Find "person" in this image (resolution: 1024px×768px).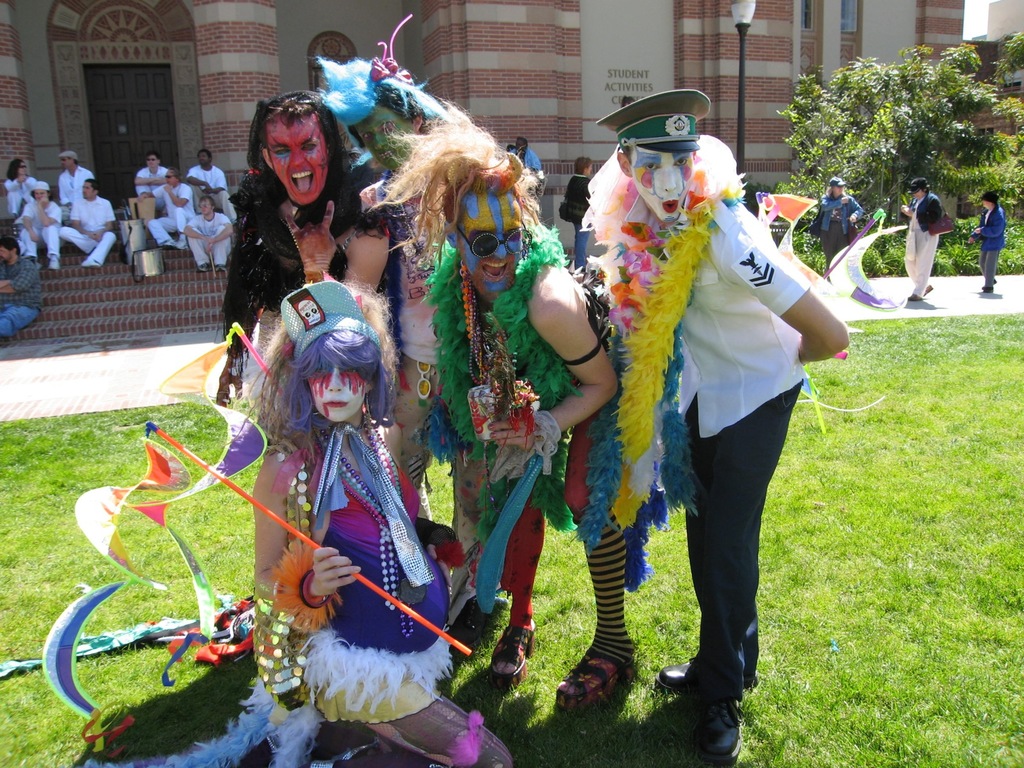
(0,160,38,218).
